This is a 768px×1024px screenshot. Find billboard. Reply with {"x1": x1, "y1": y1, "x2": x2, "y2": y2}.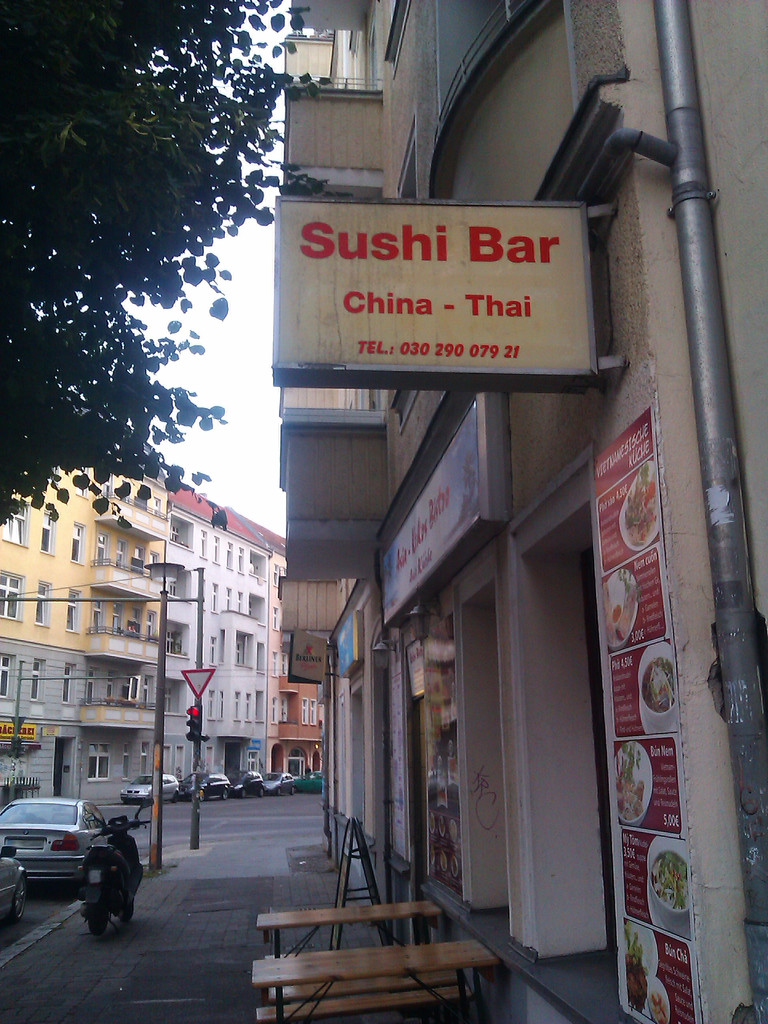
{"x1": 334, "y1": 611, "x2": 357, "y2": 678}.
